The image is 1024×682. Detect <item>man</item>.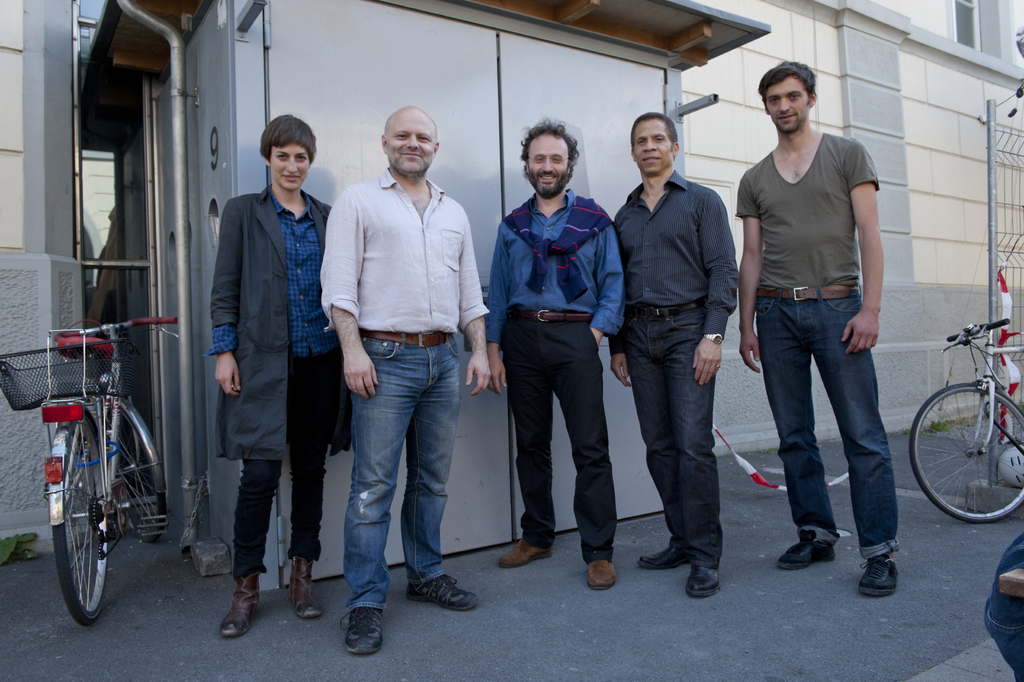
Detection: box=[490, 121, 622, 586].
